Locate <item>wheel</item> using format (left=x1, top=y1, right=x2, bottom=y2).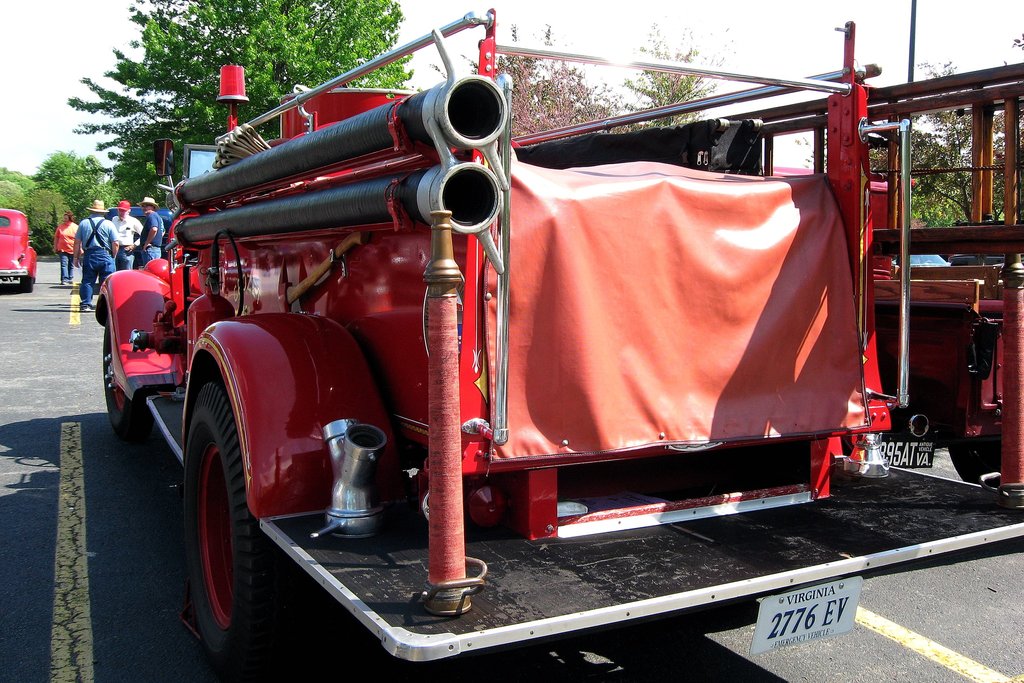
(left=178, top=374, right=345, bottom=682).
